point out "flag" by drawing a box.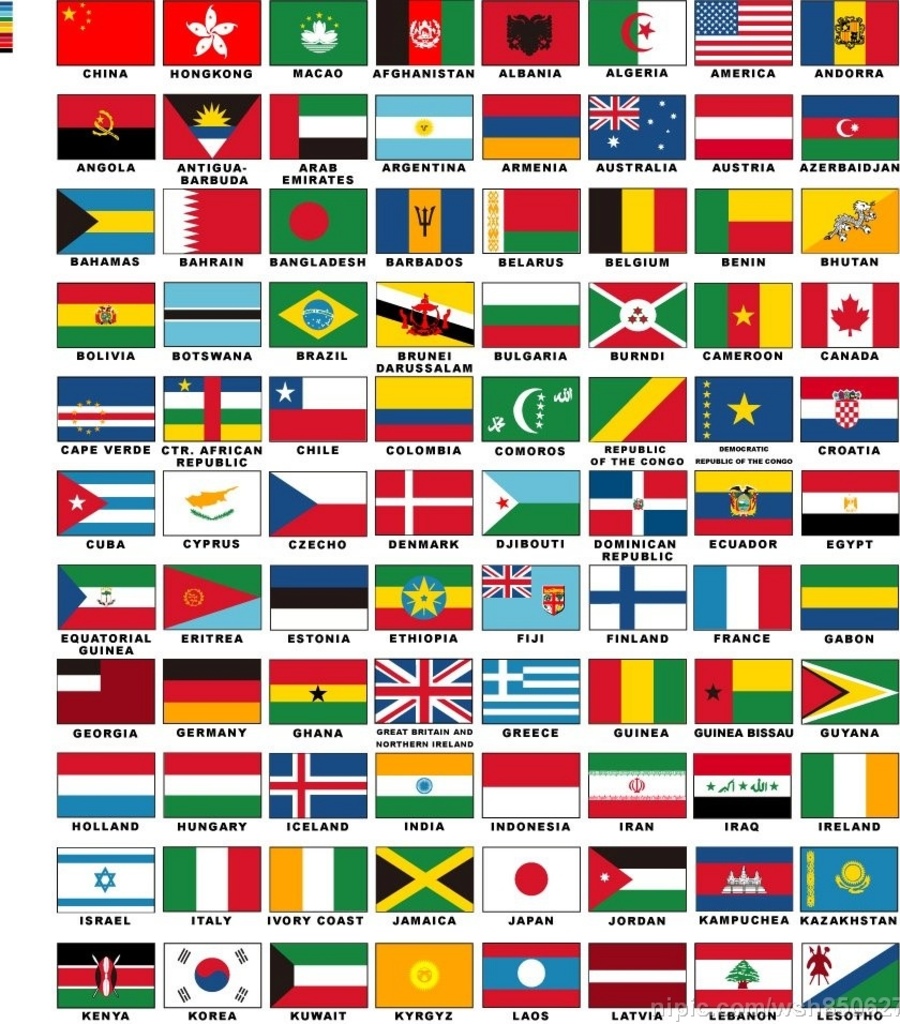
(372, 844, 479, 910).
